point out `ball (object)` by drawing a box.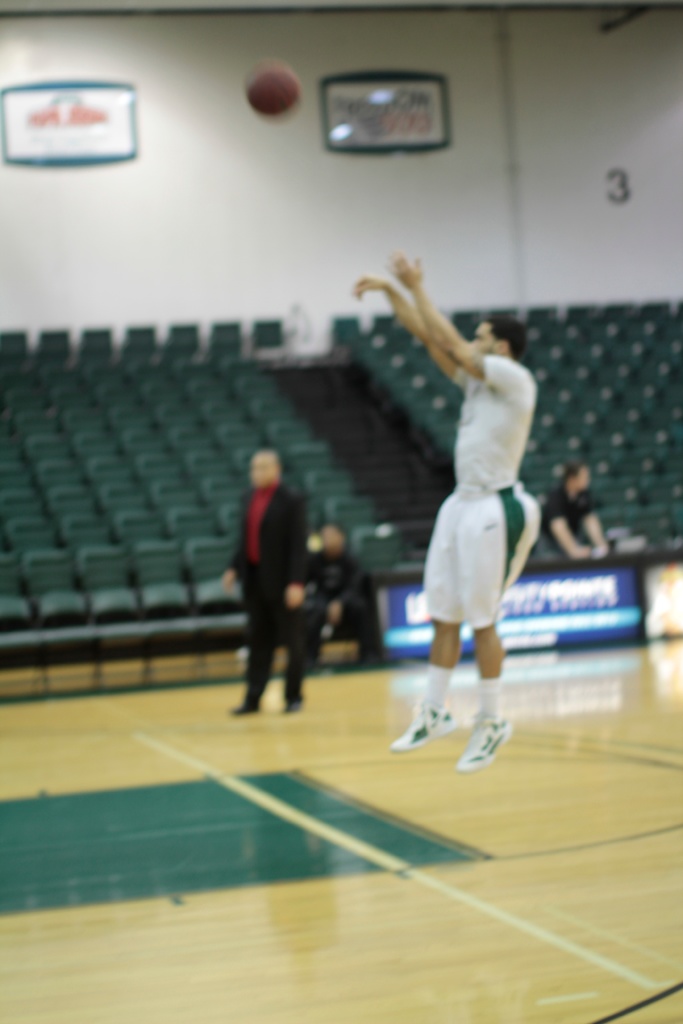
bbox=(249, 64, 298, 118).
